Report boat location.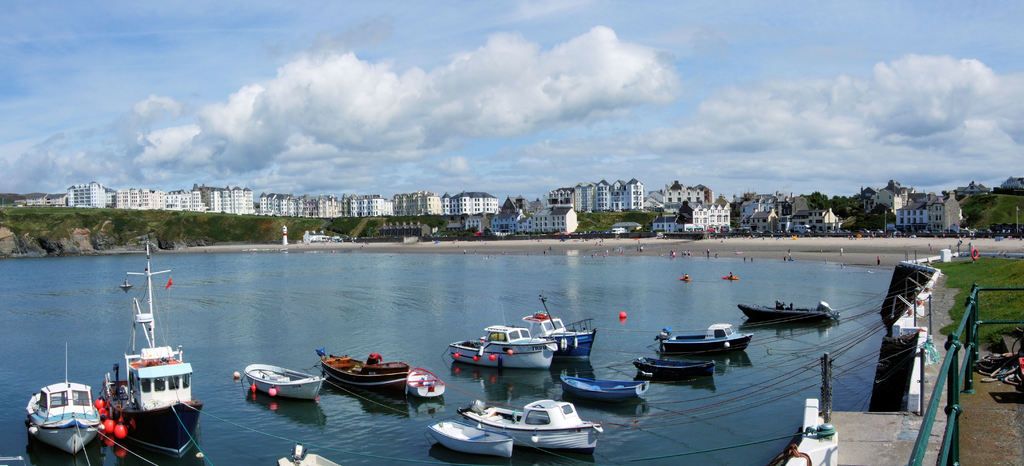
Report: [left=739, top=303, right=836, bottom=325].
